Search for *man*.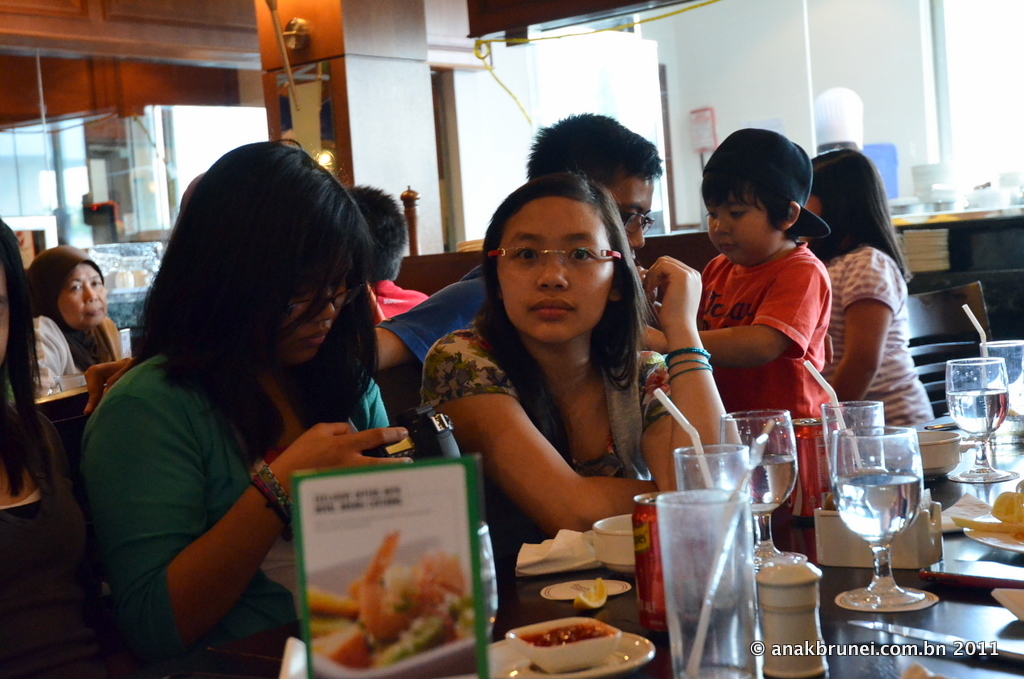
Found at 368/103/675/393.
